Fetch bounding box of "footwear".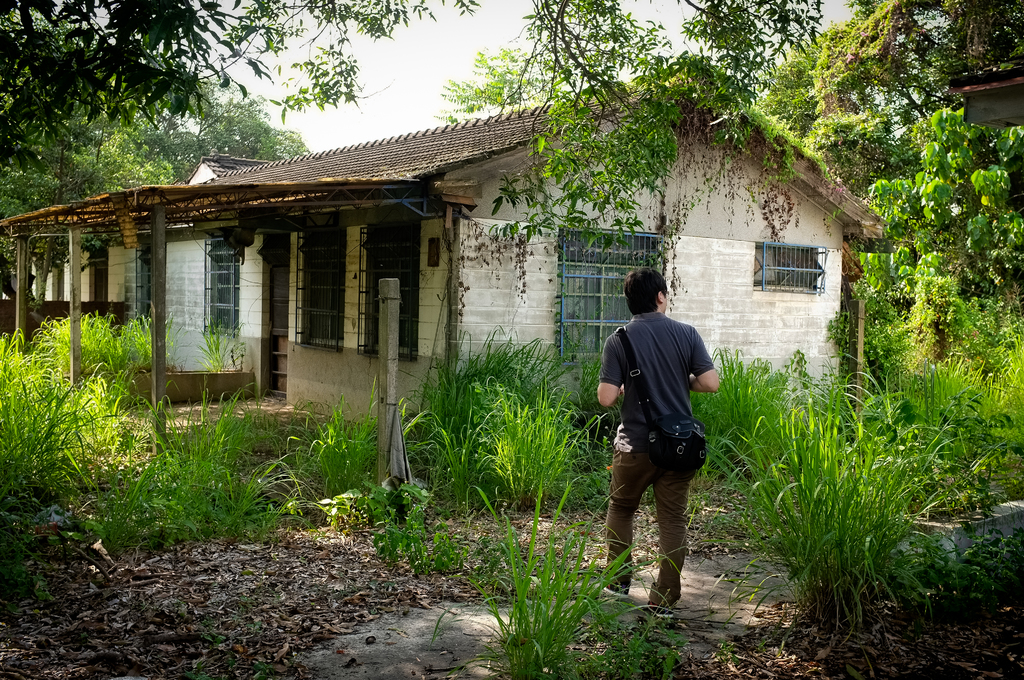
Bbox: 604,588,629,604.
